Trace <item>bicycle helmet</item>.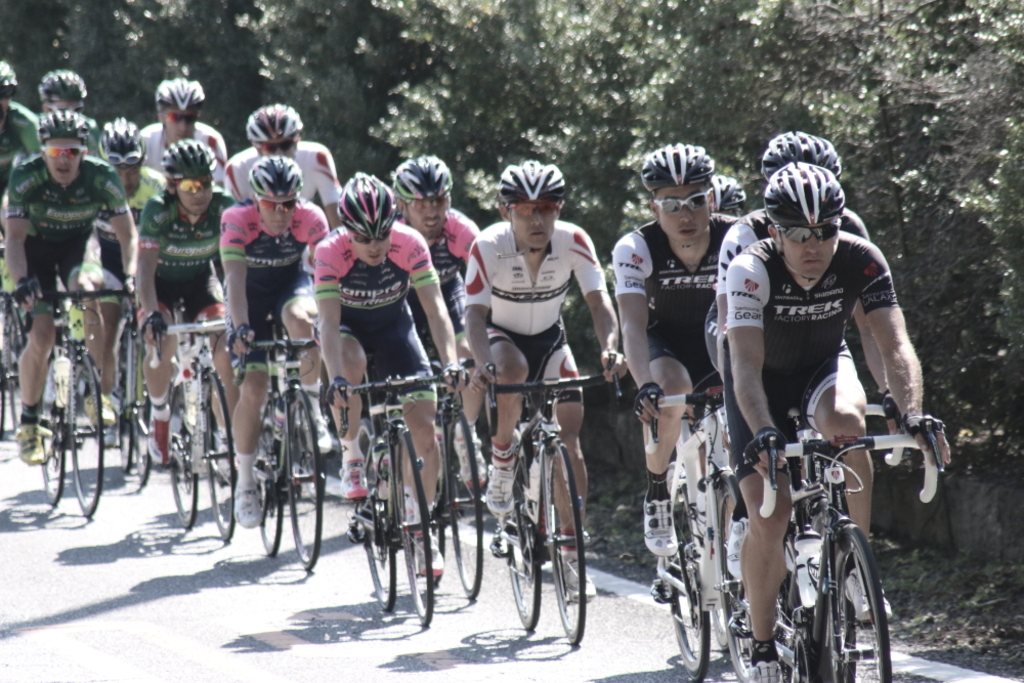
Traced to (x1=769, y1=132, x2=839, y2=176).
